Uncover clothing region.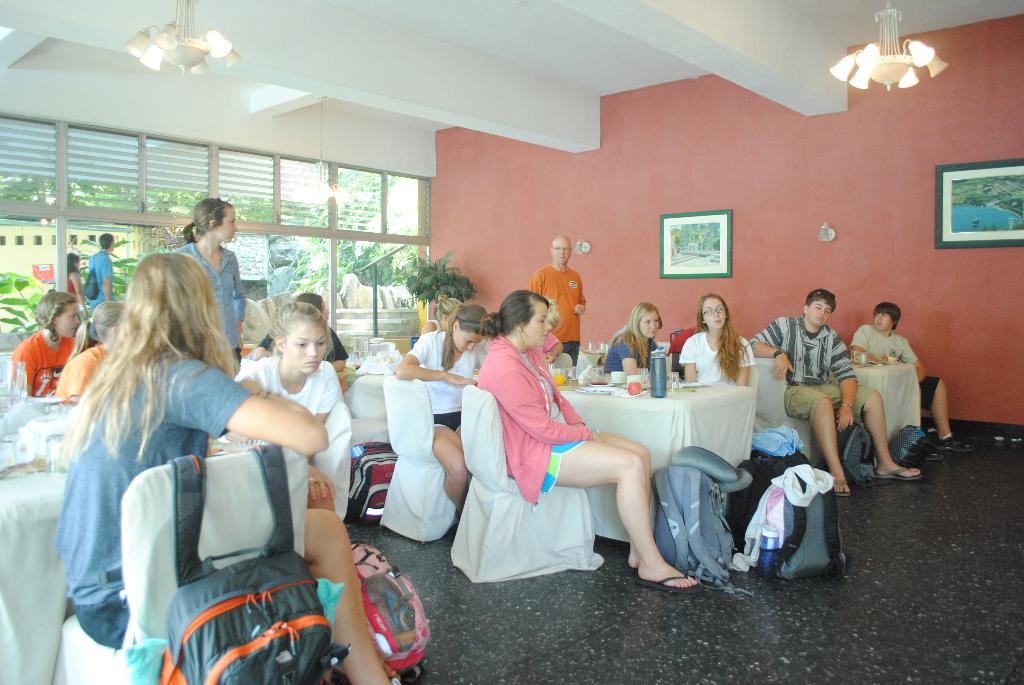
Uncovered: l=680, t=328, r=760, b=394.
